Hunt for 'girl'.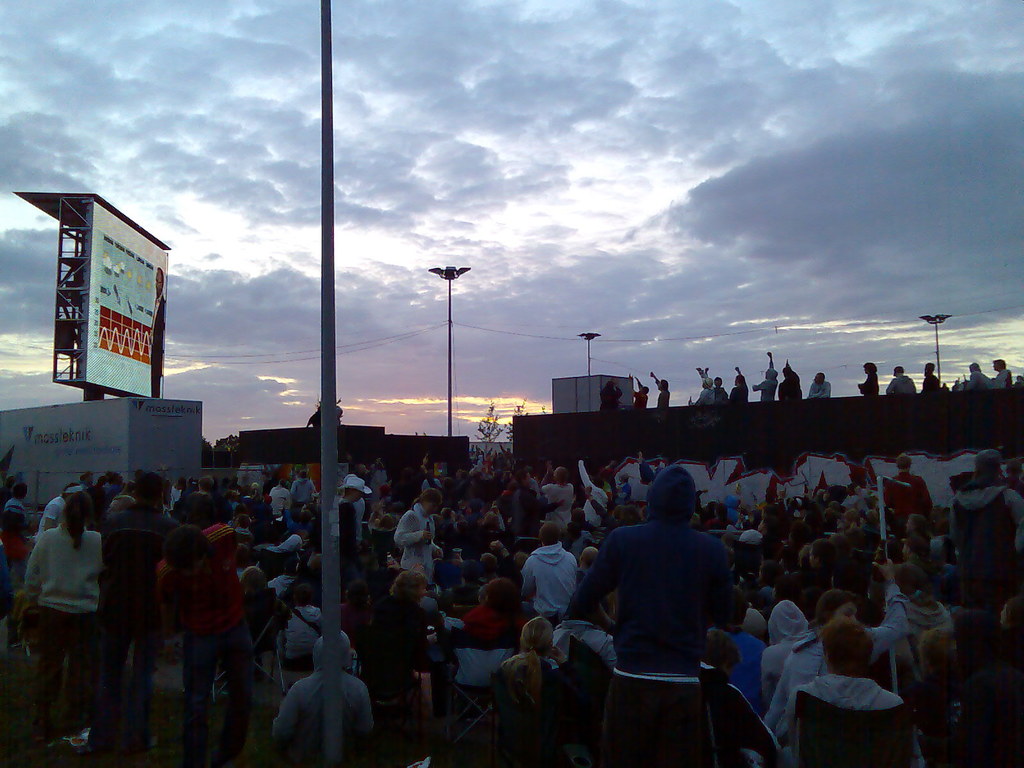
Hunted down at 24,494,104,742.
